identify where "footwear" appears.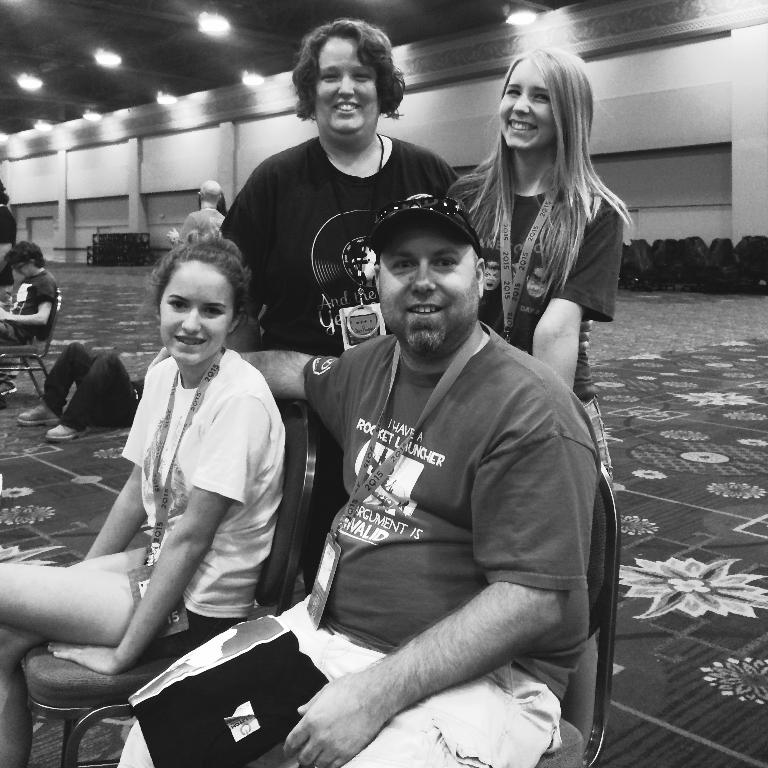
Appears at (x1=18, y1=400, x2=63, y2=424).
